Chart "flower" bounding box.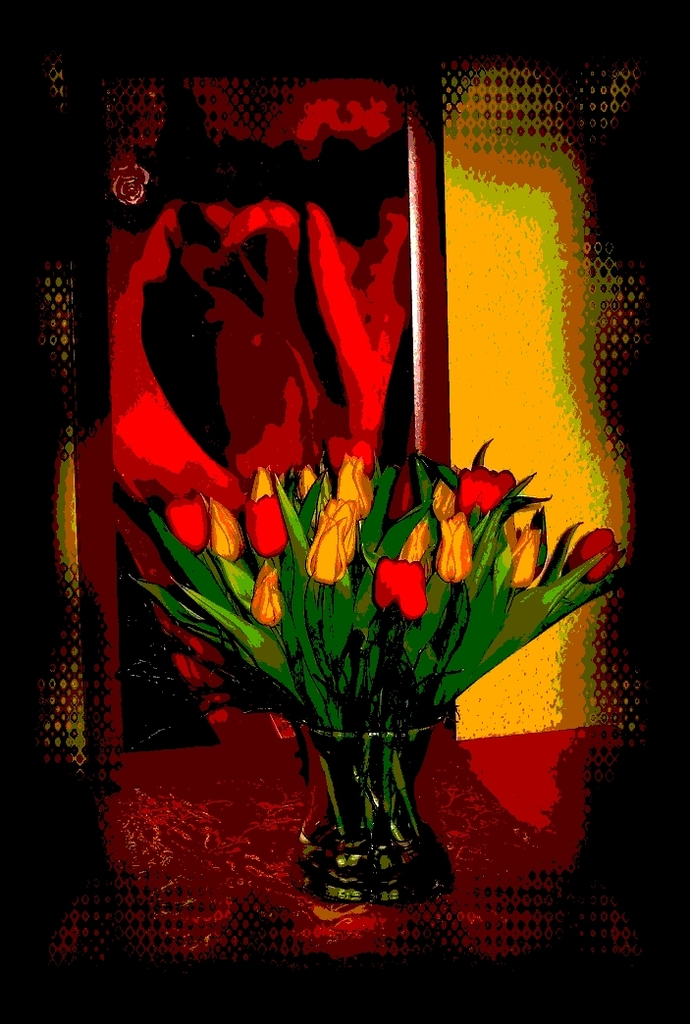
Charted: x1=566 y1=522 x2=628 y2=584.
